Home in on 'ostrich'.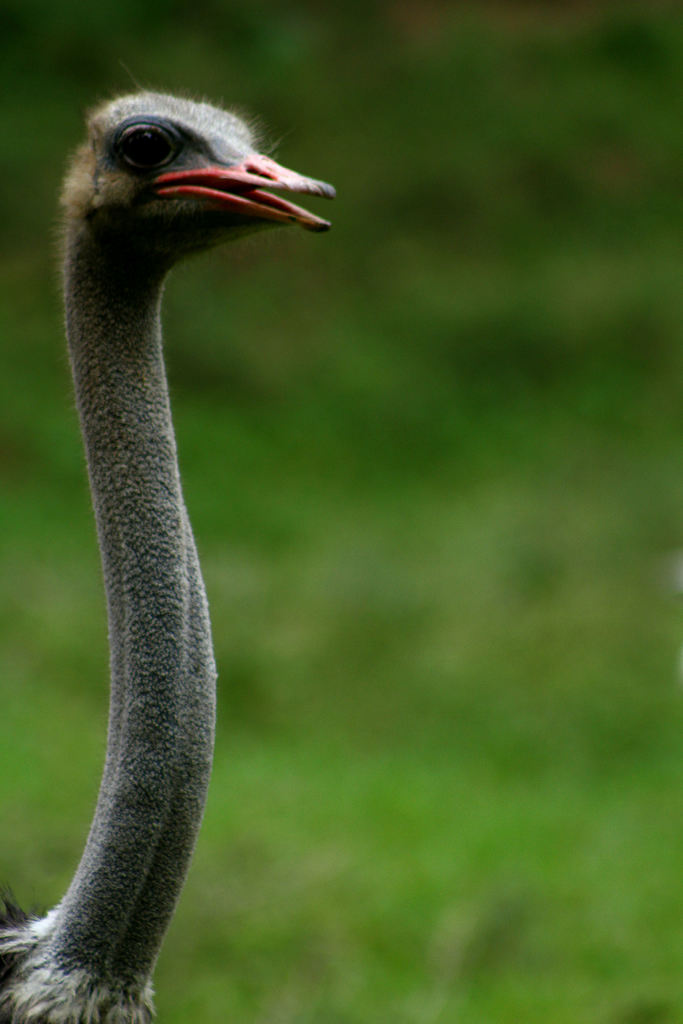
Homed in at (0, 82, 340, 1023).
